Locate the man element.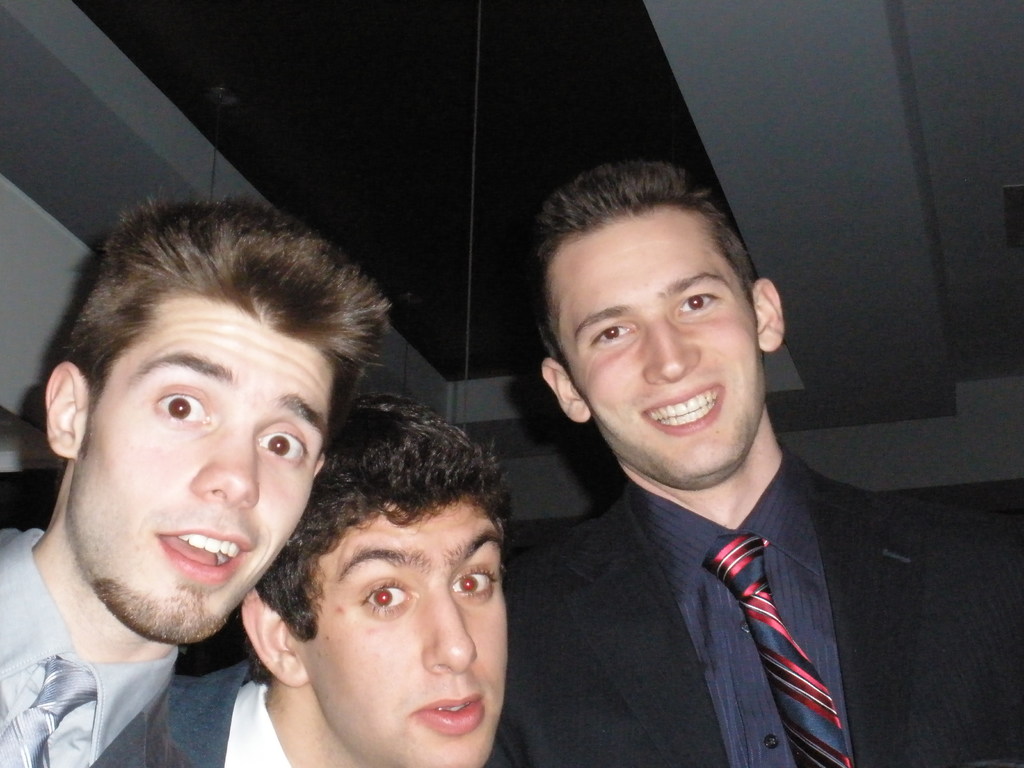
Element bbox: (470, 163, 915, 767).
